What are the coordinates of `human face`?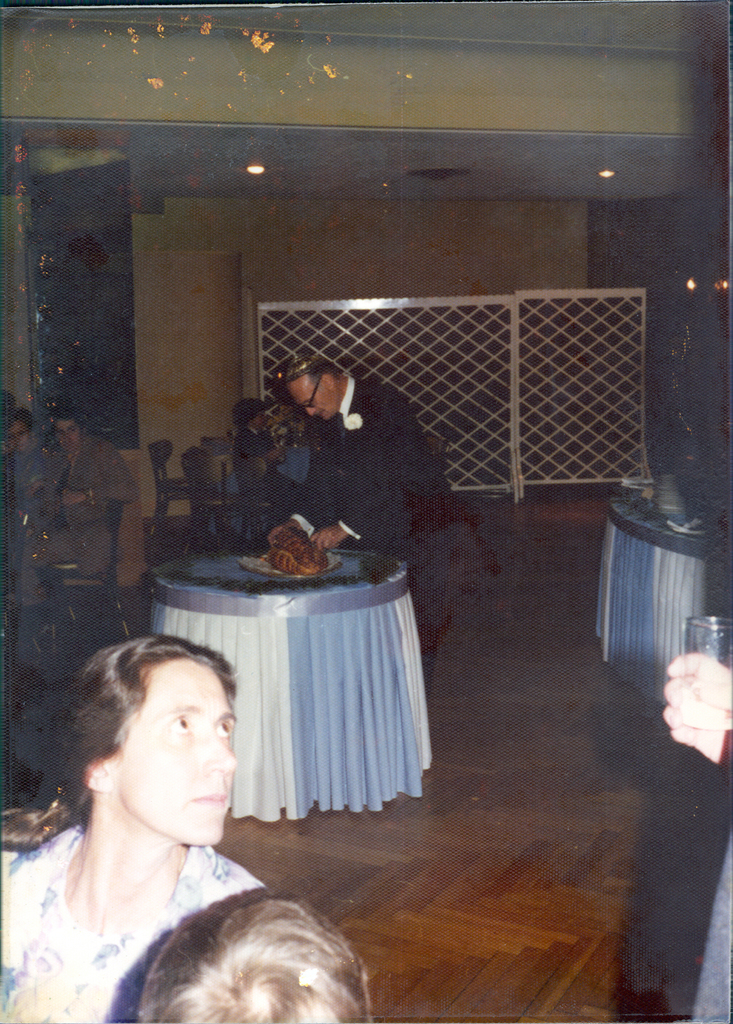
{"left": 114, "top": 657, "right": 231, "bottom": 840}.
